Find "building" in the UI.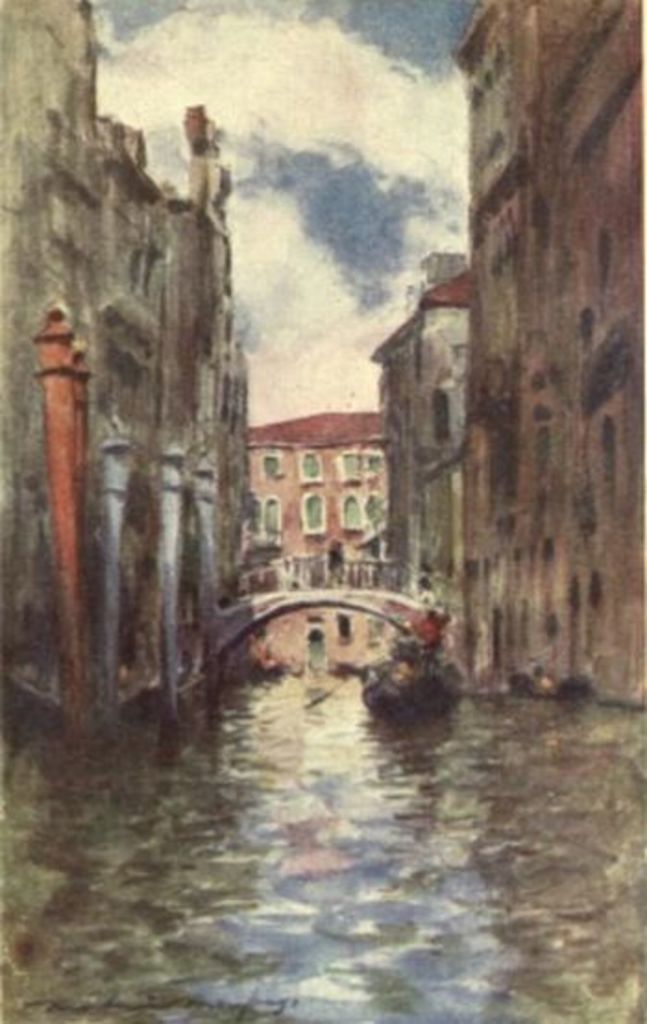
UI element at detection(248, 407, 394, 671).
